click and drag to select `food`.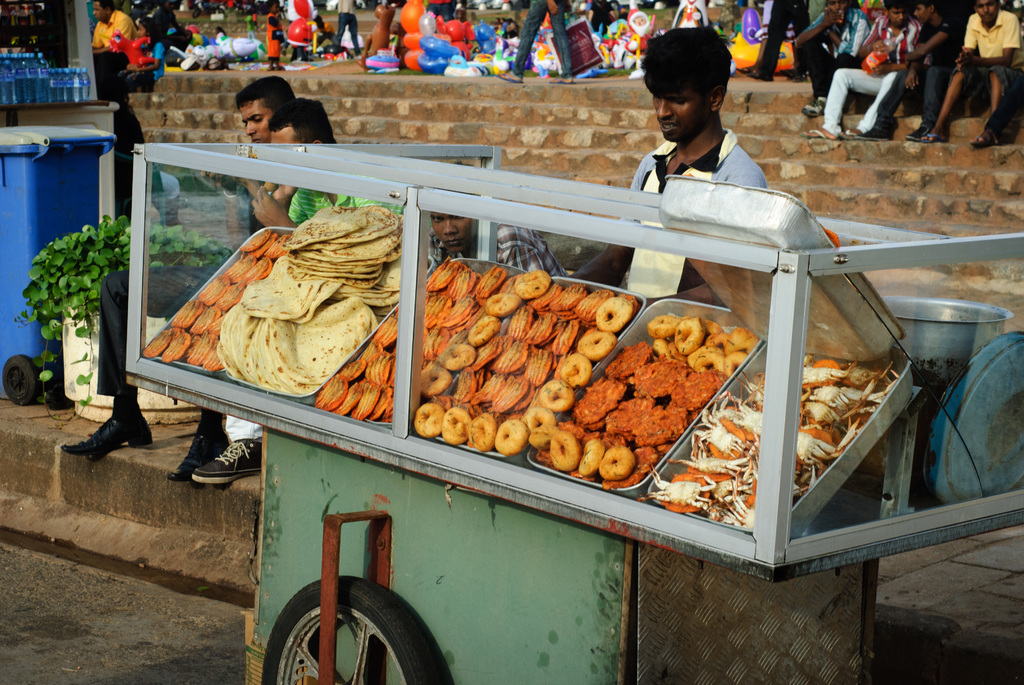
Selection: 596,297,634,335.
